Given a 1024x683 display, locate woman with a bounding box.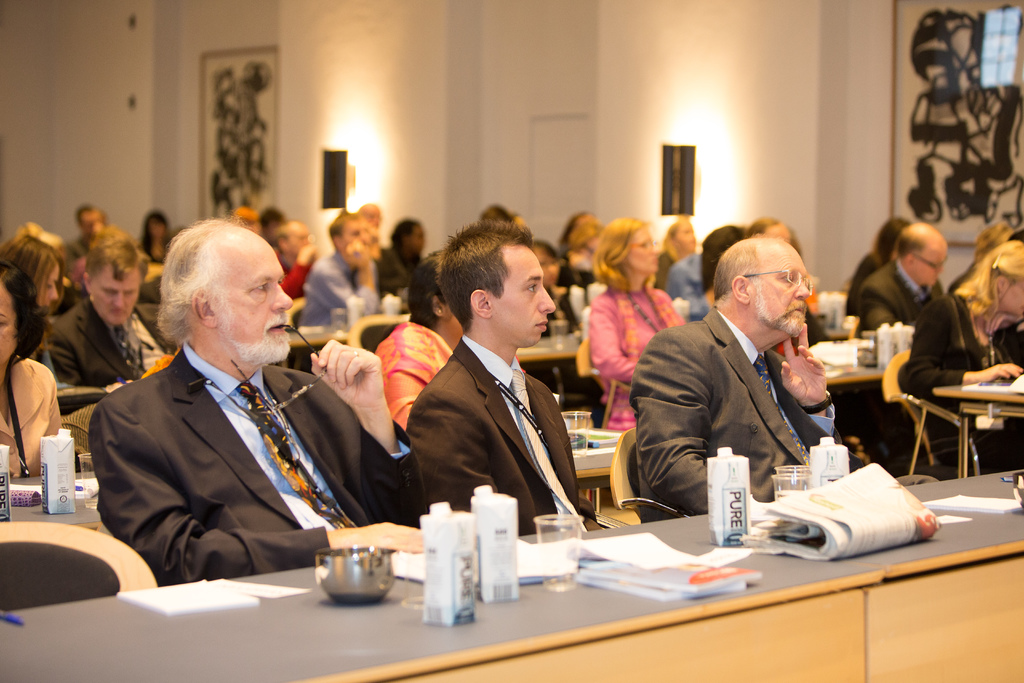
Located: (571,211,689,406).
